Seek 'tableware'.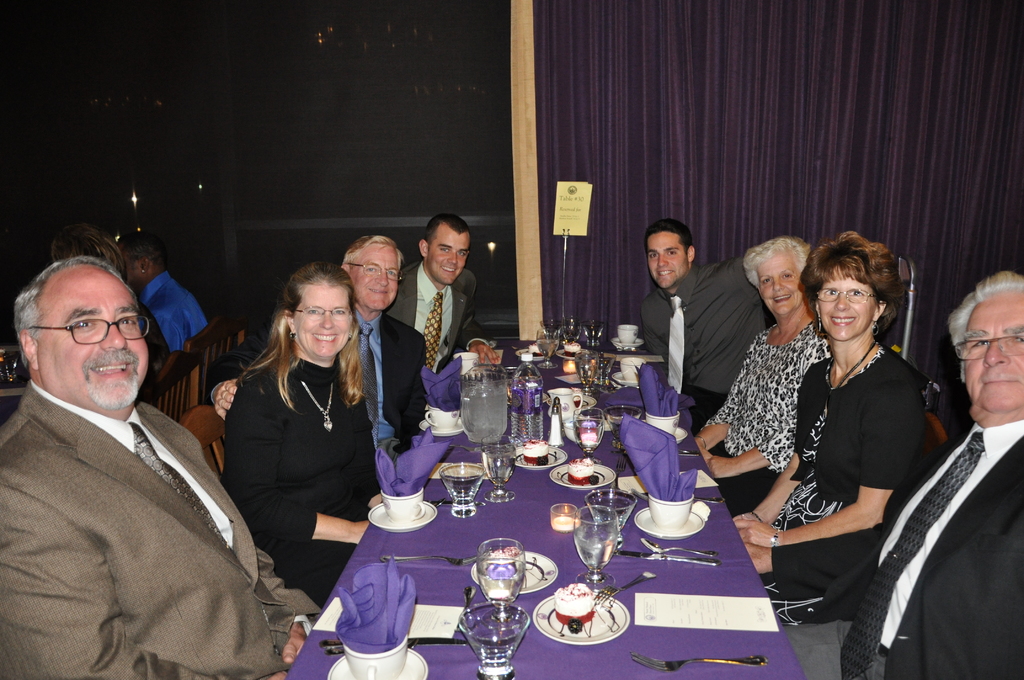
{"left": 610, "top": 448, "right": 698, "bottom": 454}.
